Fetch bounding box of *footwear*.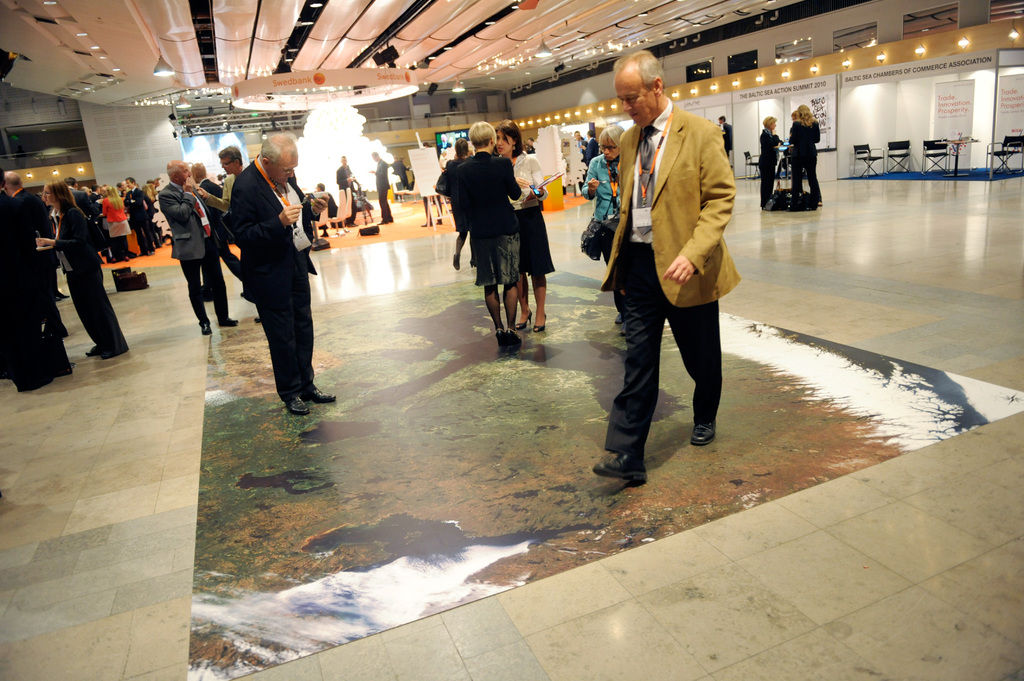
Bbox: l=493, t=327, r=508, b=352.
